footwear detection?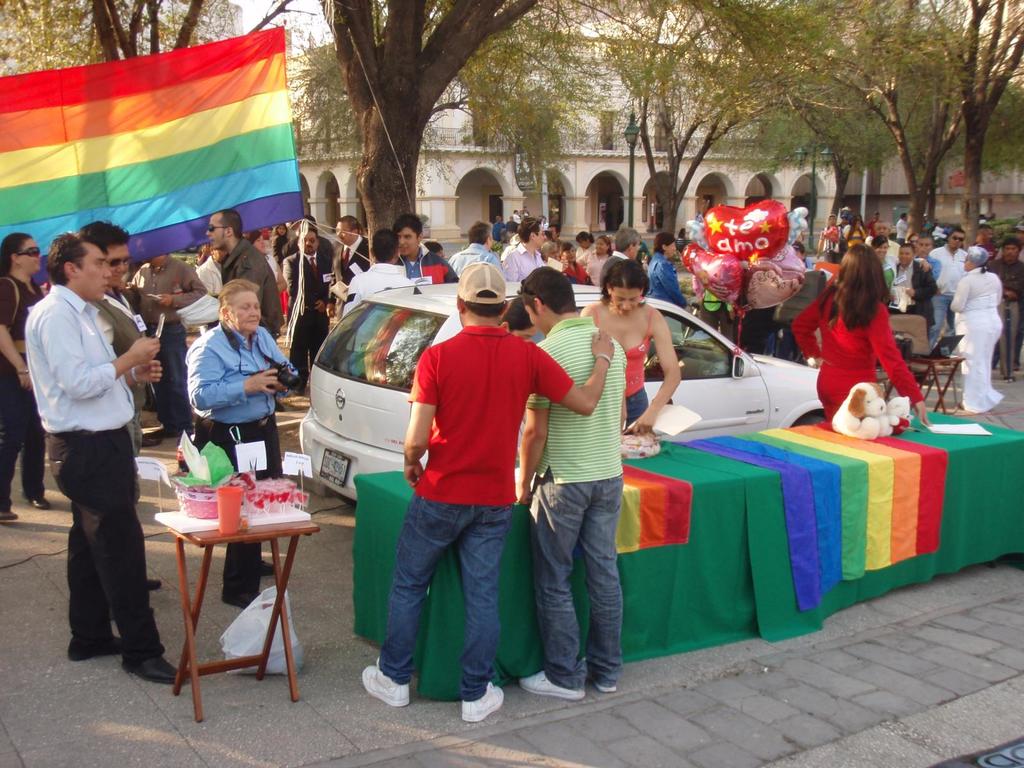
{"left": 122, "top": 655, "right": 181, "bottom": 683}
